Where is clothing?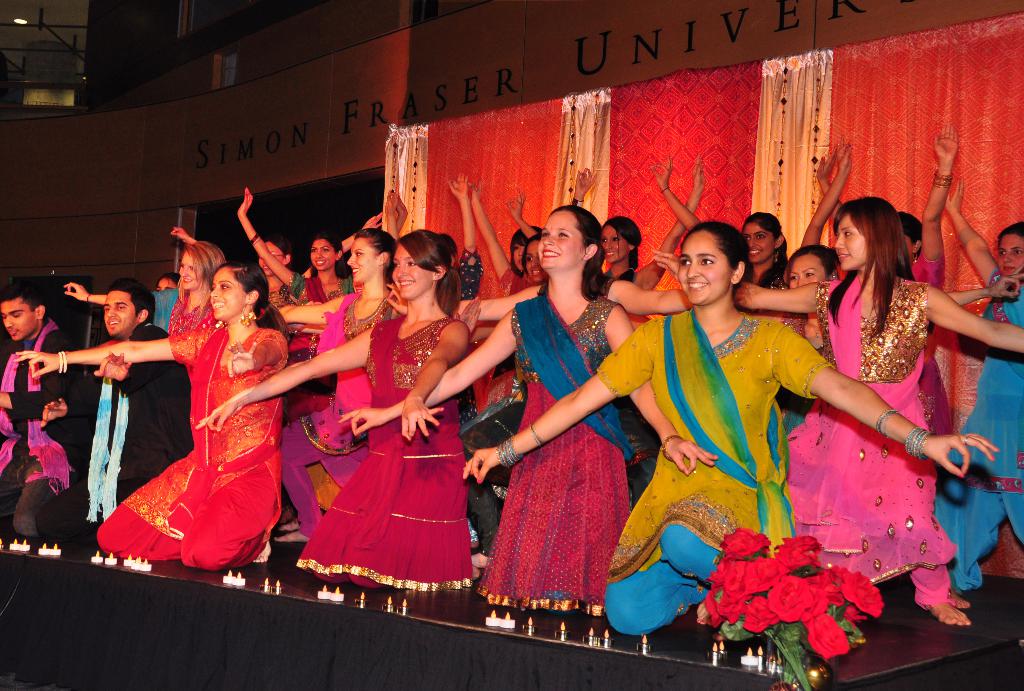
crop(947, 267, 1023, 571).
